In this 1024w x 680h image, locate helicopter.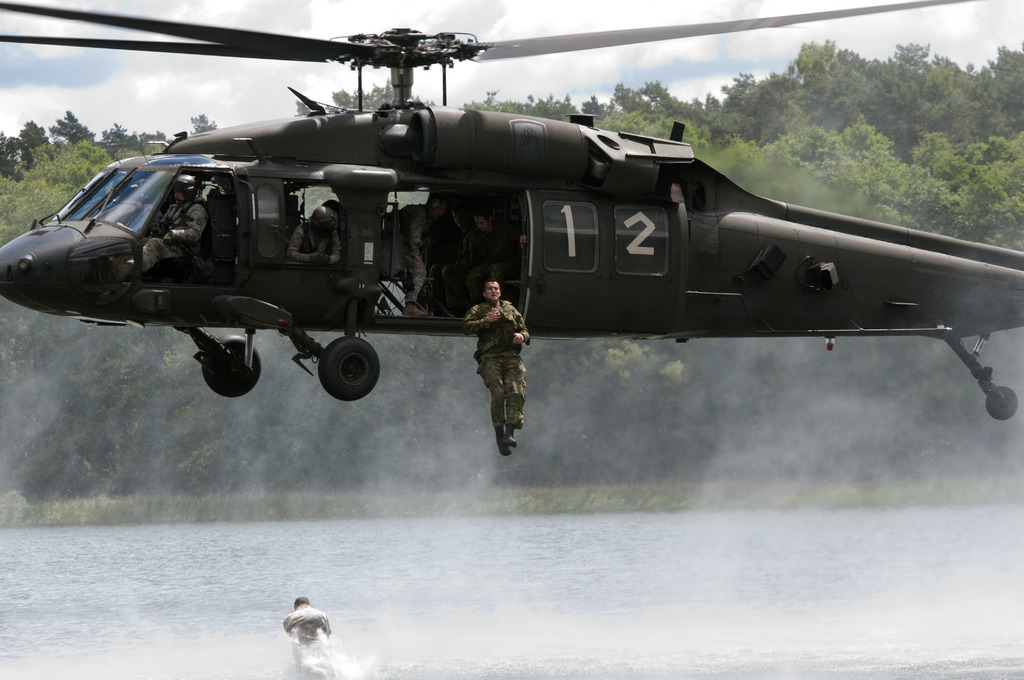
Bounding box: 9:1:1002:460.
